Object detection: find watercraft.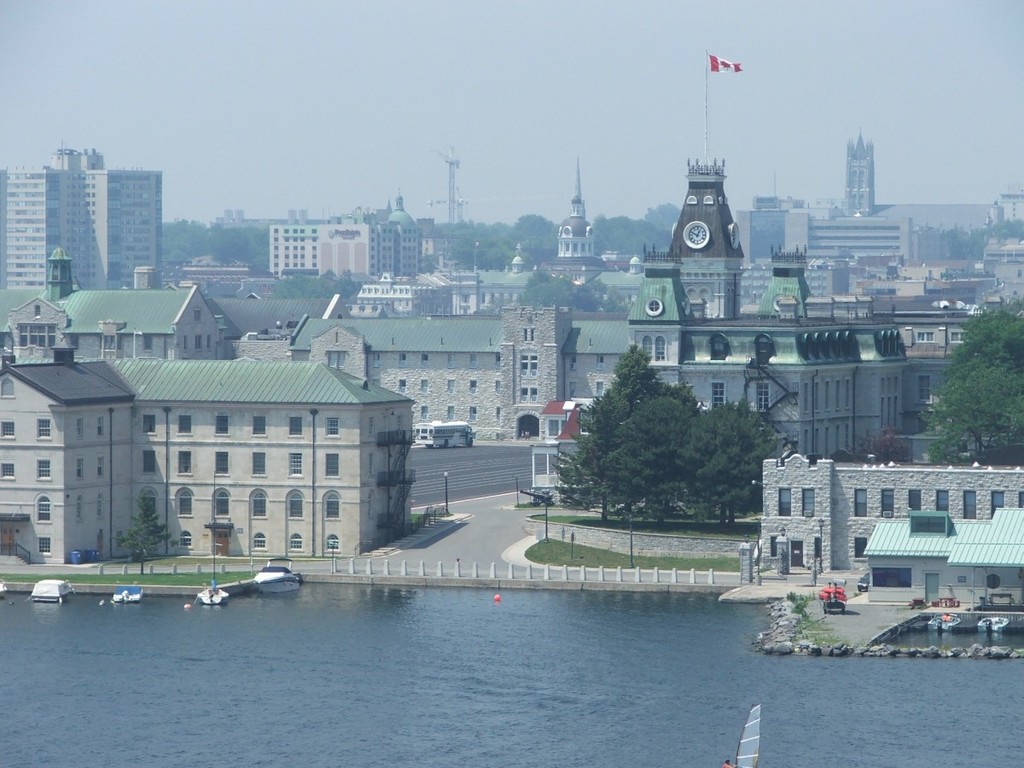
[left=922, top=615, right=964, bottom=634].
